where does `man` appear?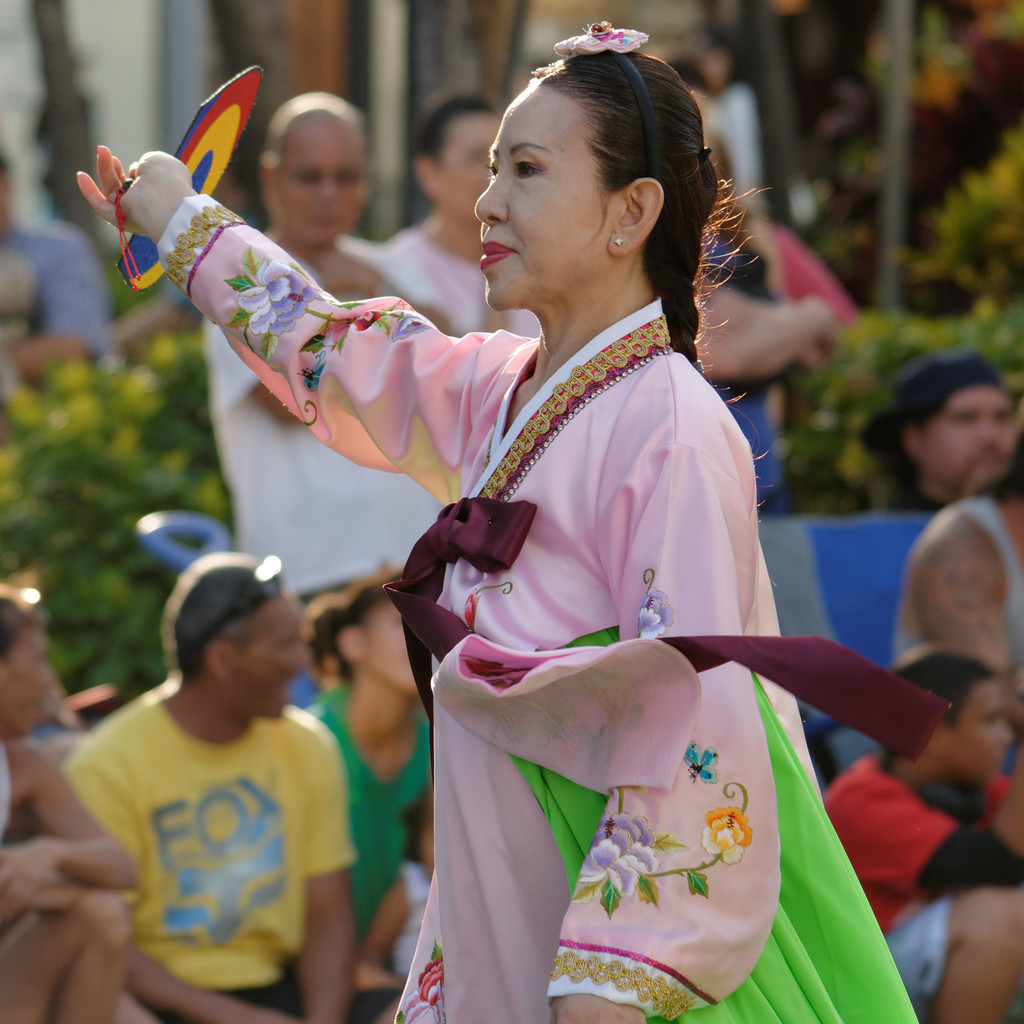
Appears at crop(47, 546, 364, 1023).
